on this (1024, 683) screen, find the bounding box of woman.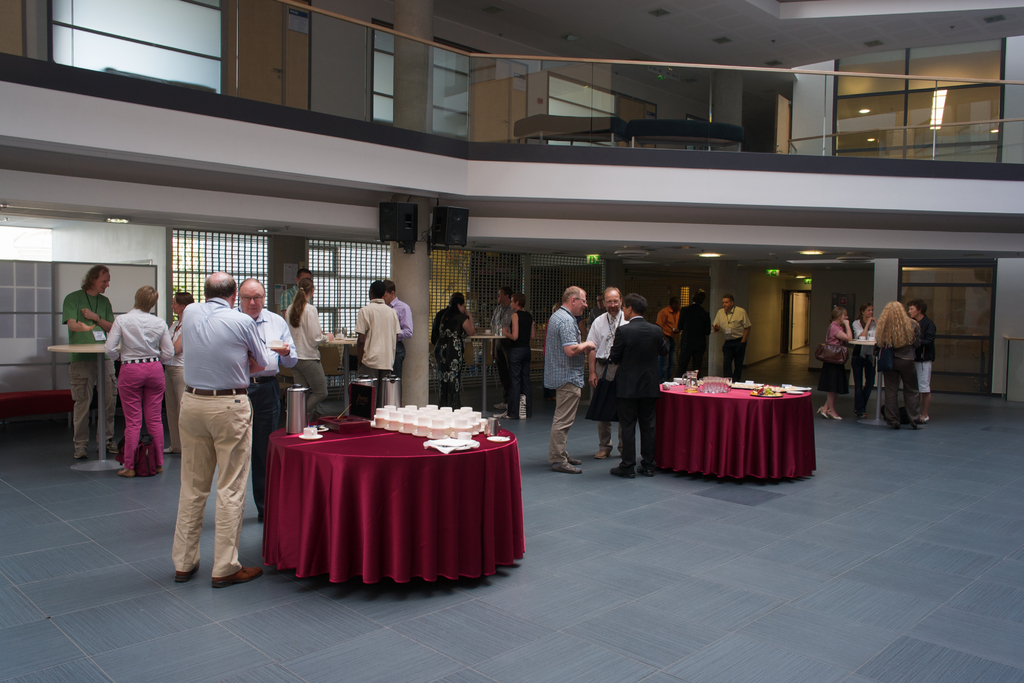
Bounding box: (left=904, top=298, right=933, bottom=425).
